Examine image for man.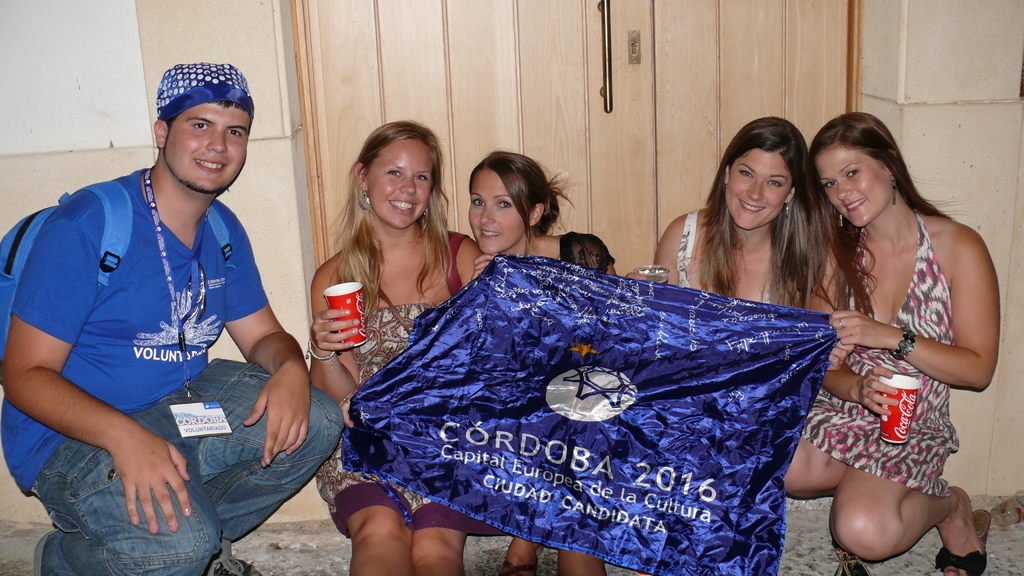
Examination result: 17:61:320:568.
